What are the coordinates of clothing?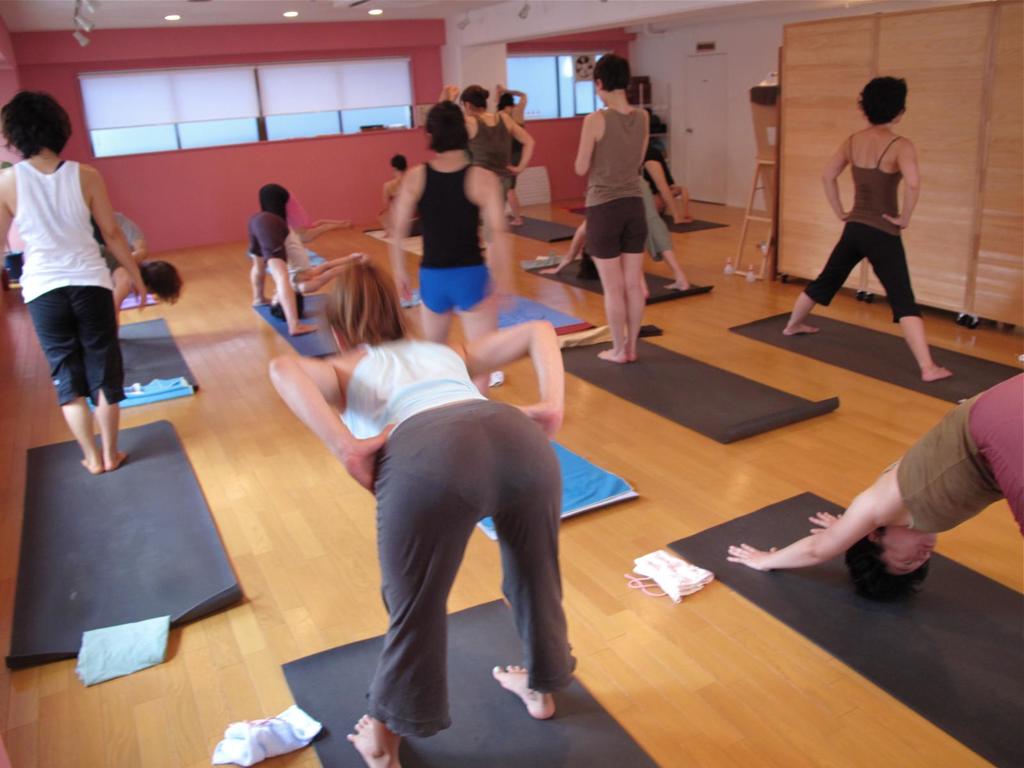
(x1=419, y1=161, x2=493, y2=314).
